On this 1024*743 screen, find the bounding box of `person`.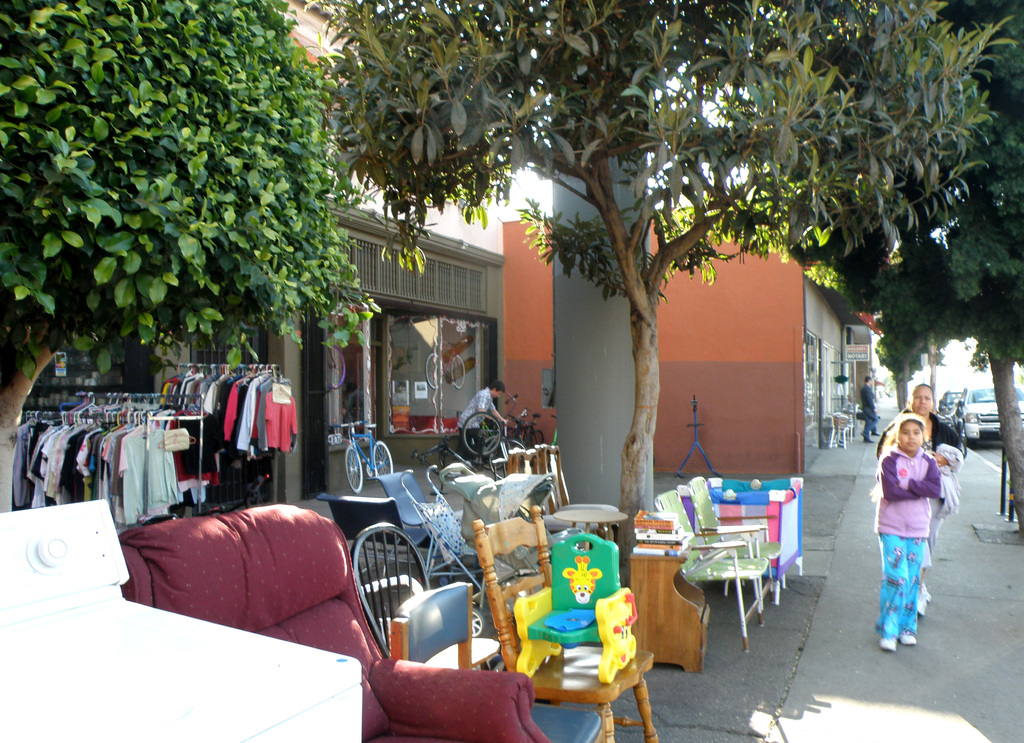
Bounding box: (881,383,961,543).
